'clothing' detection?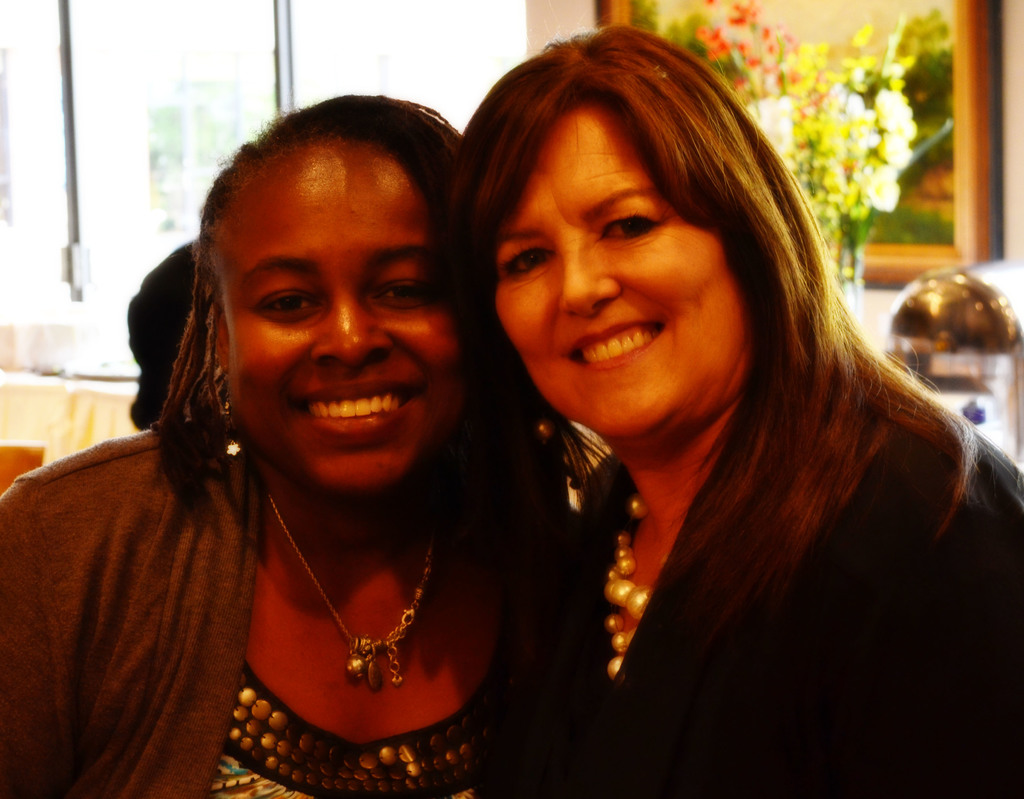
BBox(510, 421, 1023, 798)
